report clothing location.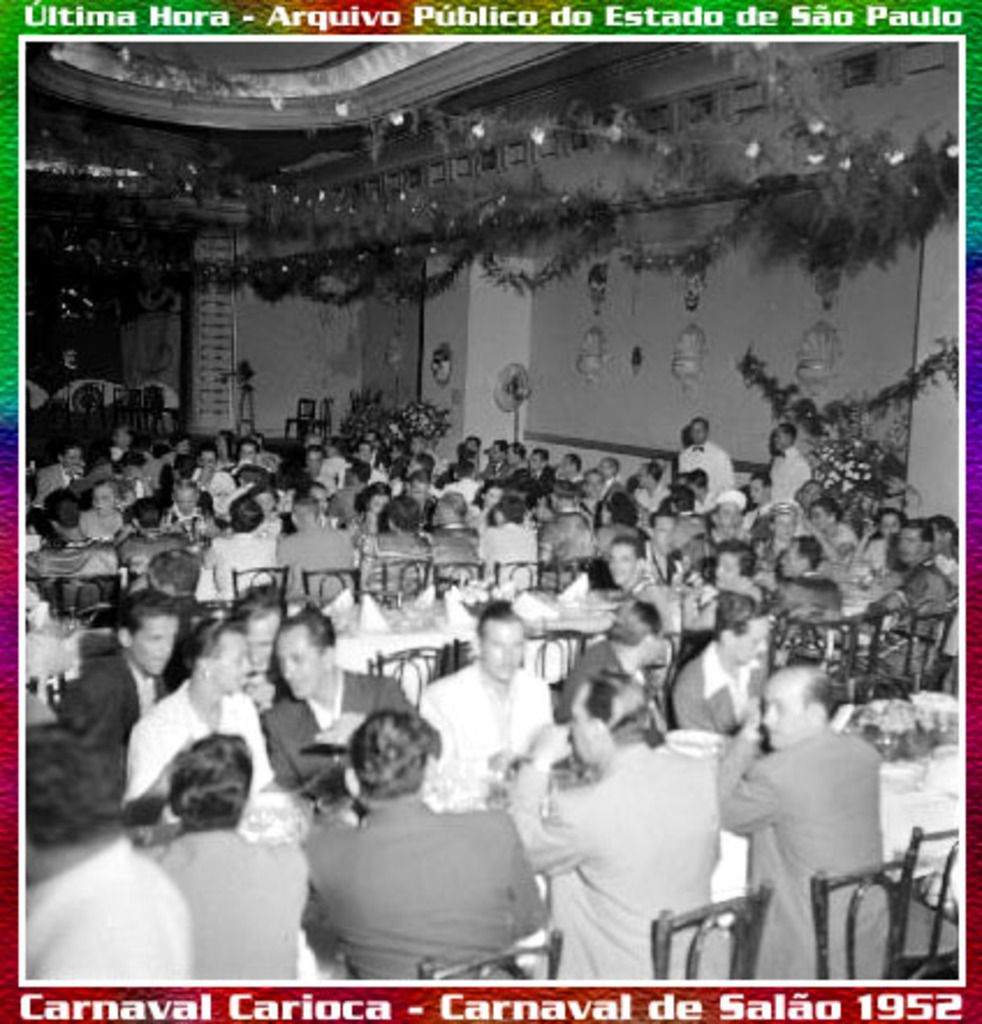
Report: bbox=[560, 639, 635, 734].
